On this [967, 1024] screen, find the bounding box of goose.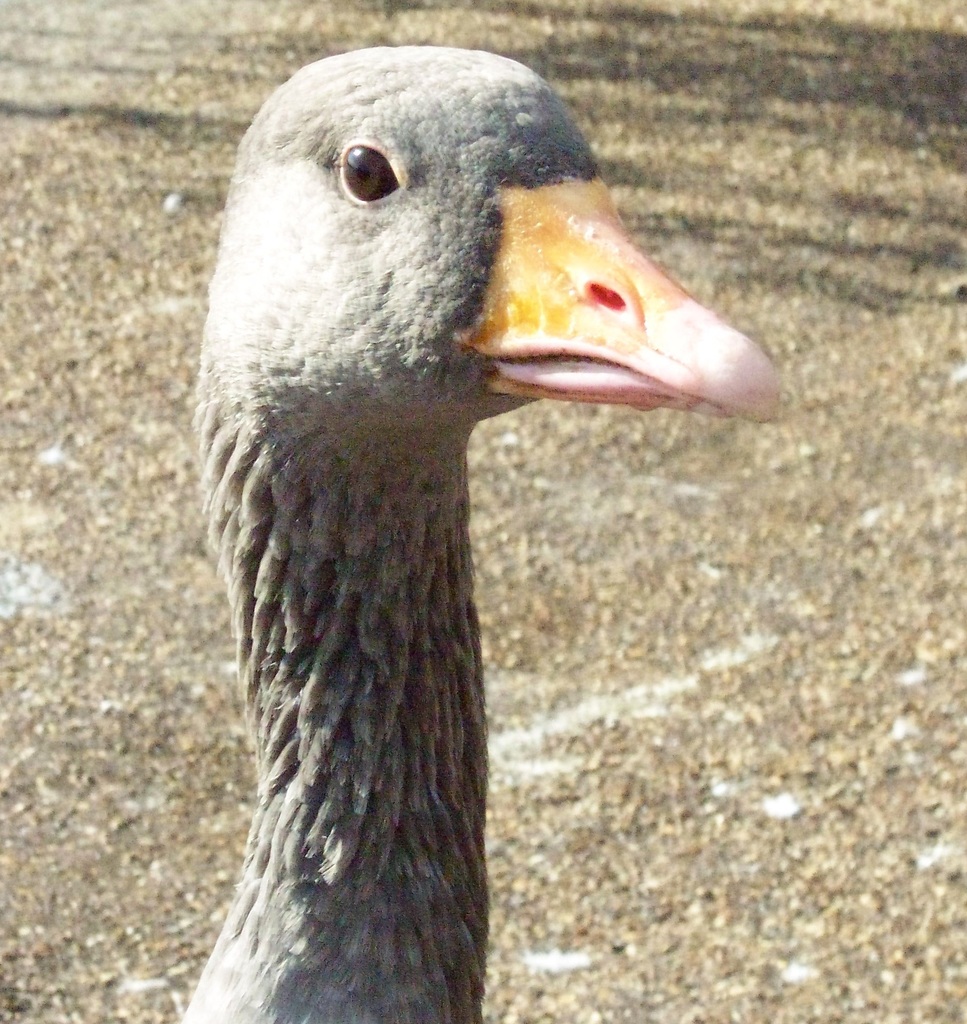
Bounding box: crop(154, 10, 779, 1023).
